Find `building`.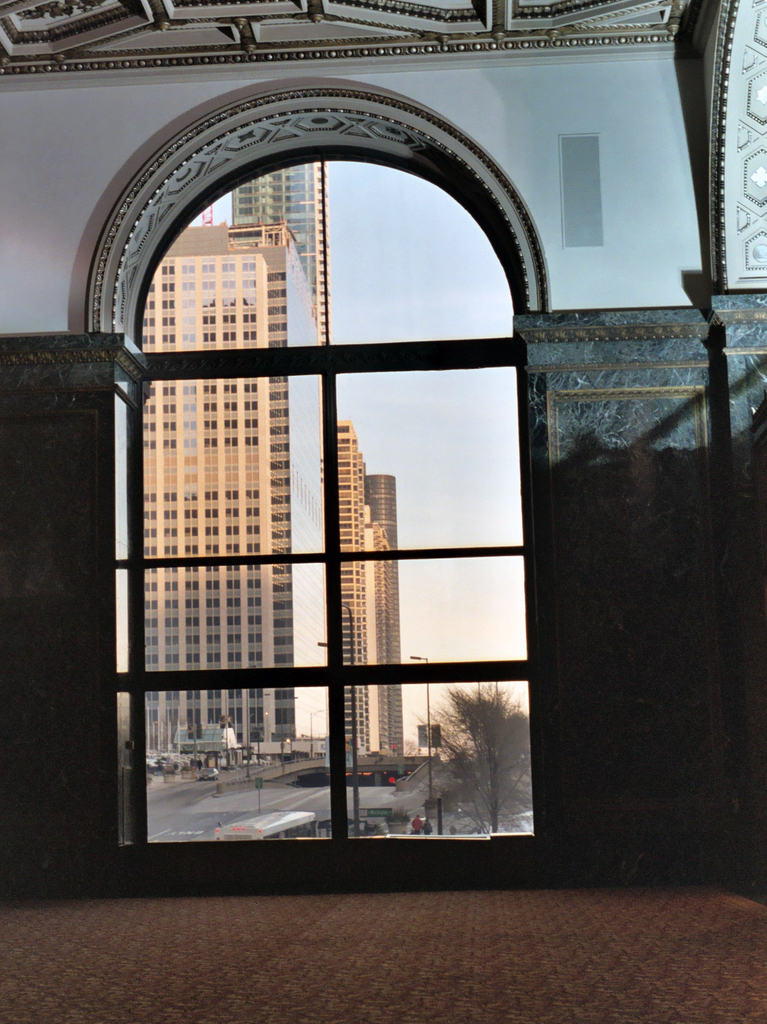
(0,0,766,1023).
